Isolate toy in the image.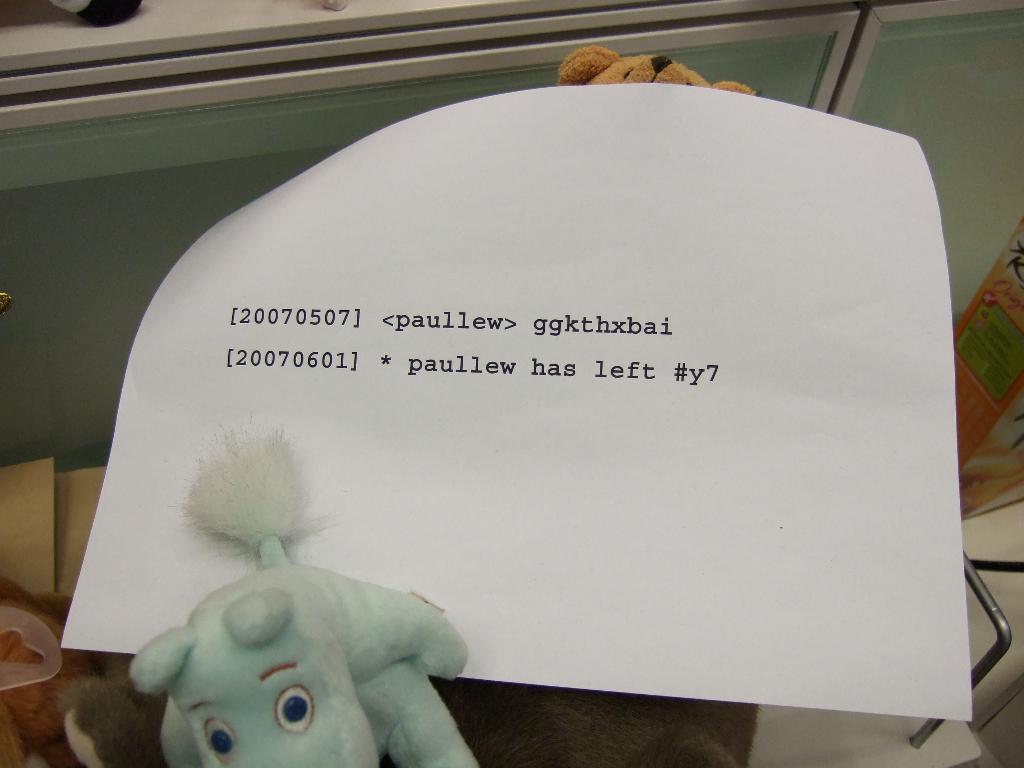
Isolated region: (108, 420, 419, 746).
